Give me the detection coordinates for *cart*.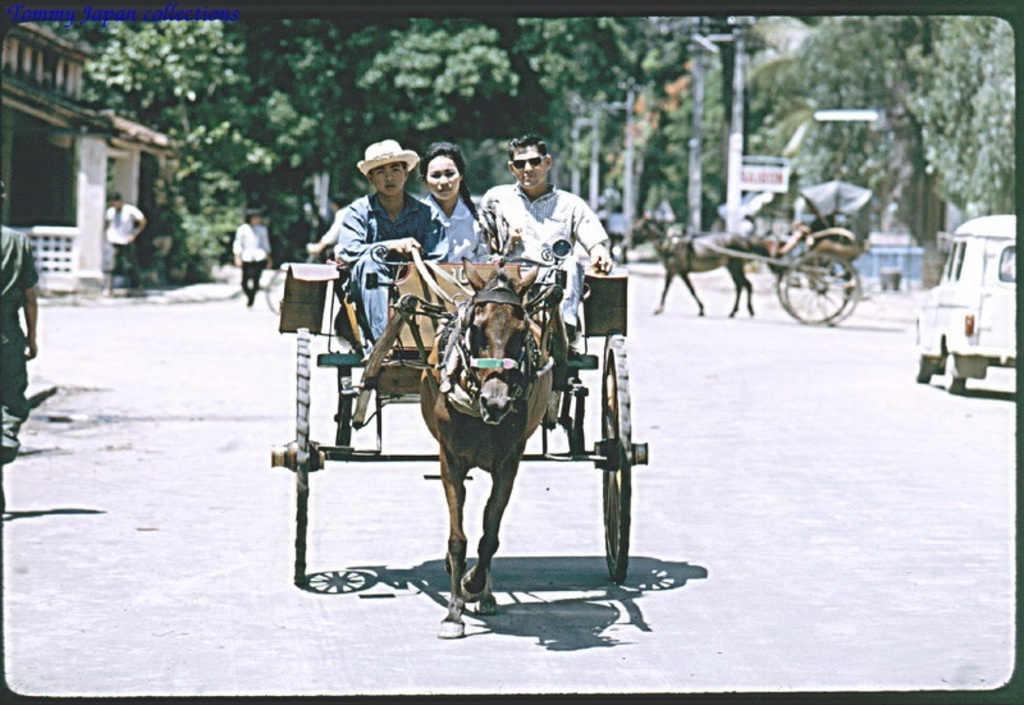
<box>678,179,873,325</box>.
